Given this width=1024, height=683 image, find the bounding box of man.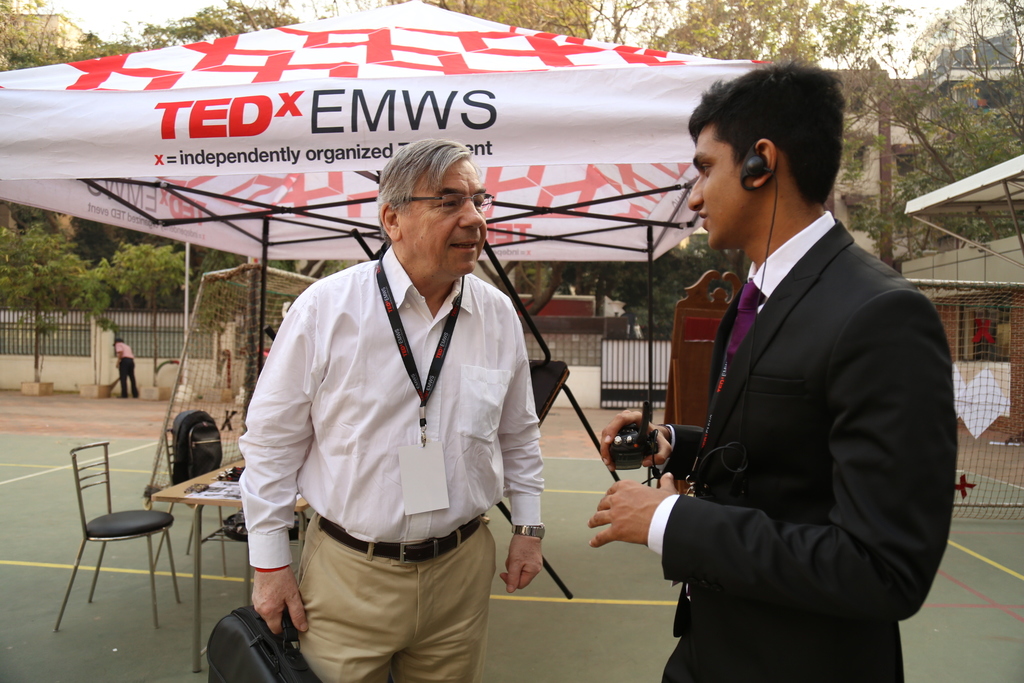
bbox=(576, 62, 959, 682).
